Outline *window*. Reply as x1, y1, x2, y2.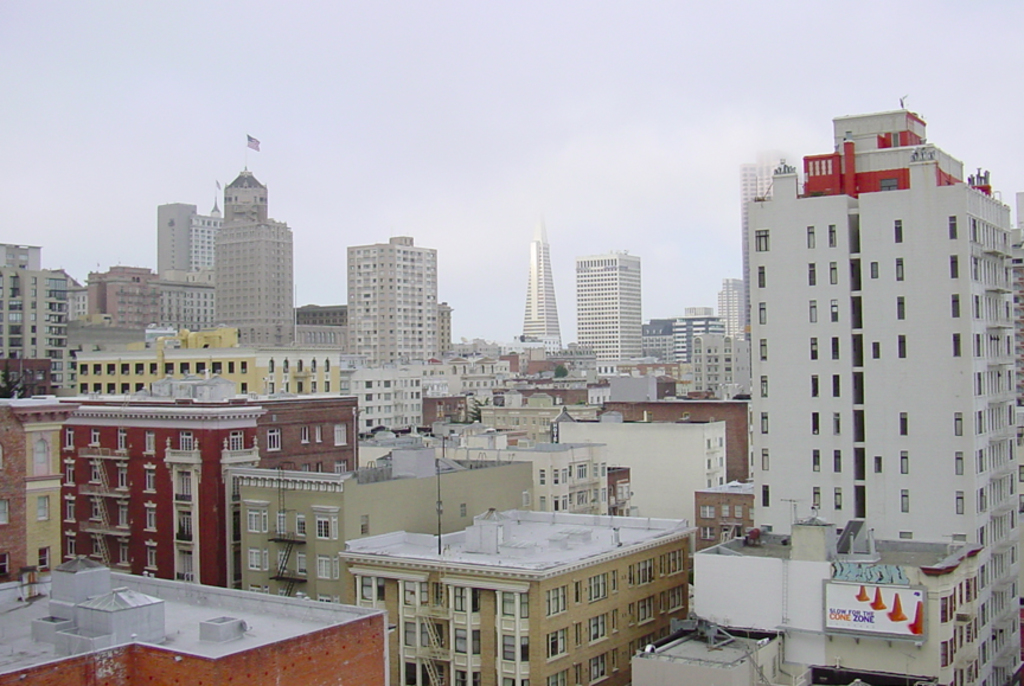
898, 413, 907, 436.
